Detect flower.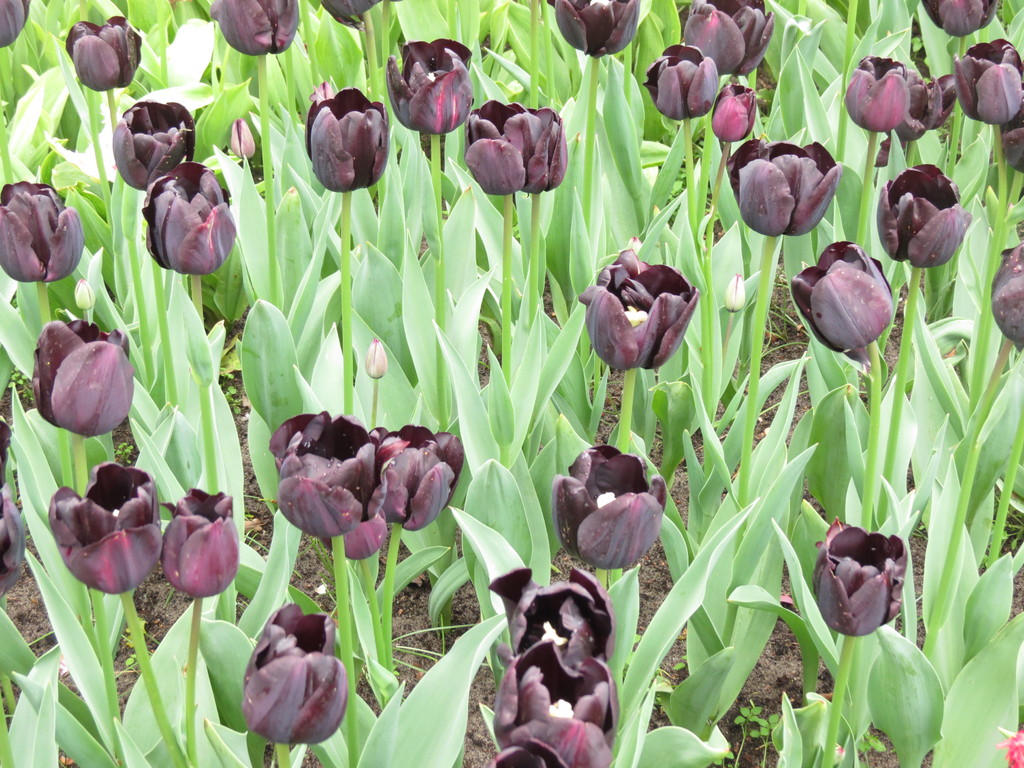
Detected at <region>467, 101, 525, 199</region>.
